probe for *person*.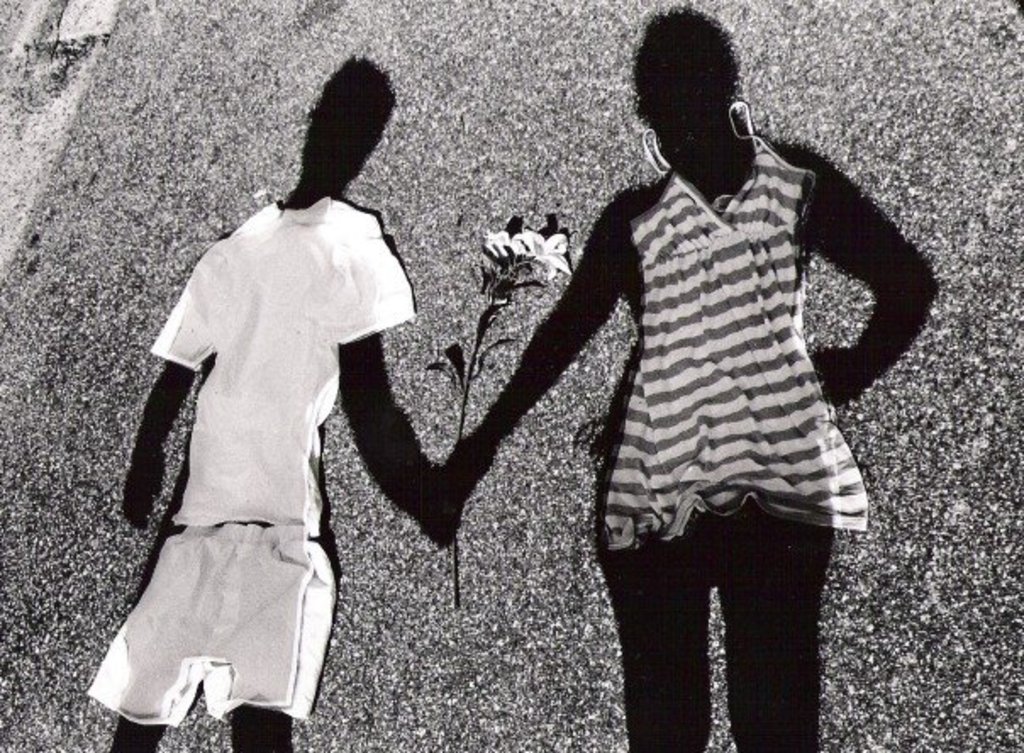
Probe result: locate(83, 44, 454, 751).
